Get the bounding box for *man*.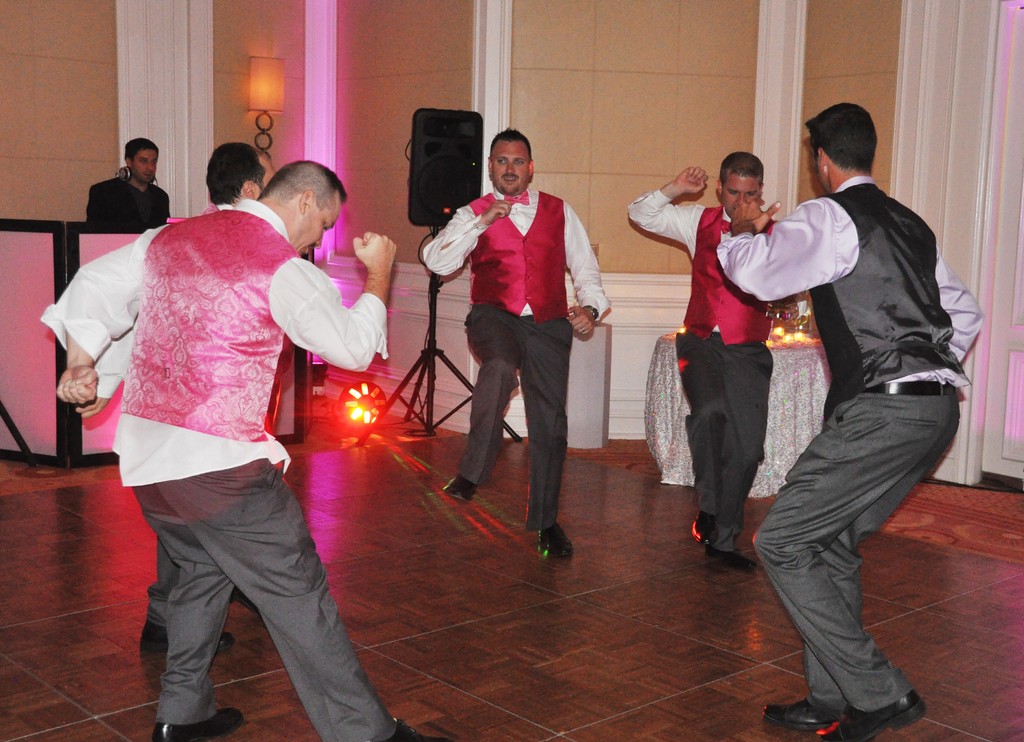
box=[624, 150, 776, 570].
